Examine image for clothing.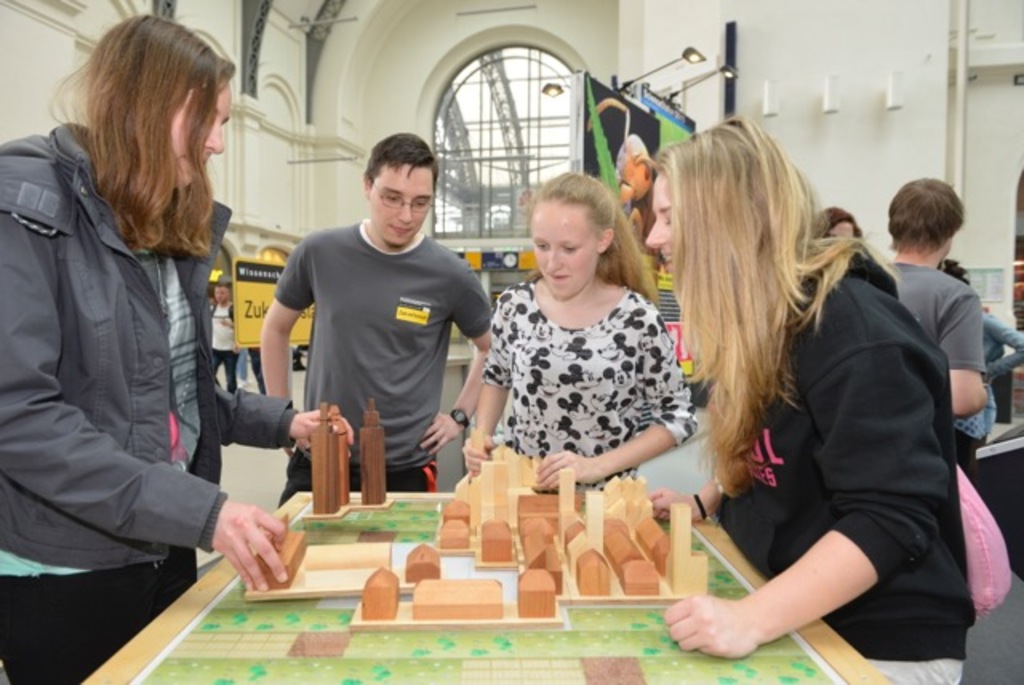
Examination result: region(709, 240, 978, 683).
